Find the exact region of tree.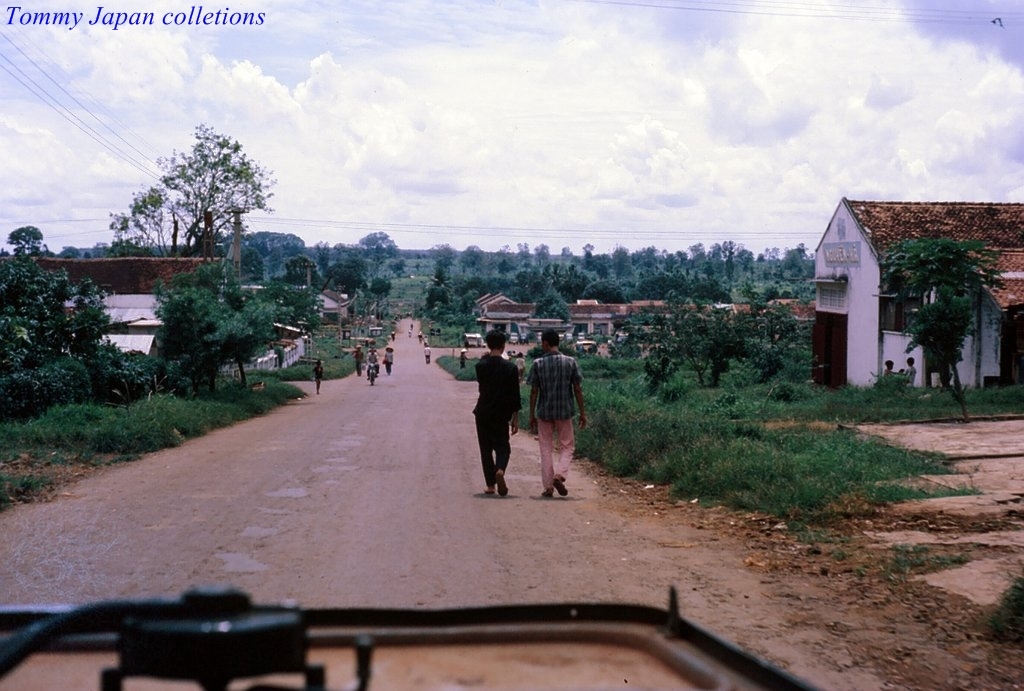
Exact region: bbox=[735, 273, 805, 376].
